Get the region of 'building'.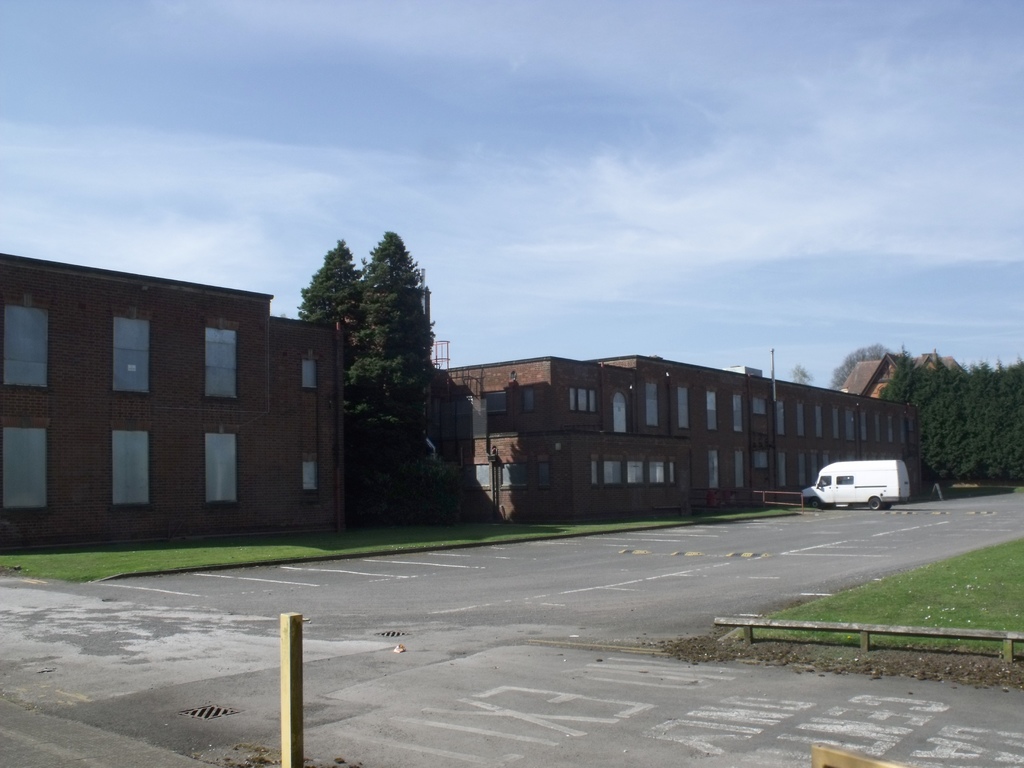
430/352/970/520.
